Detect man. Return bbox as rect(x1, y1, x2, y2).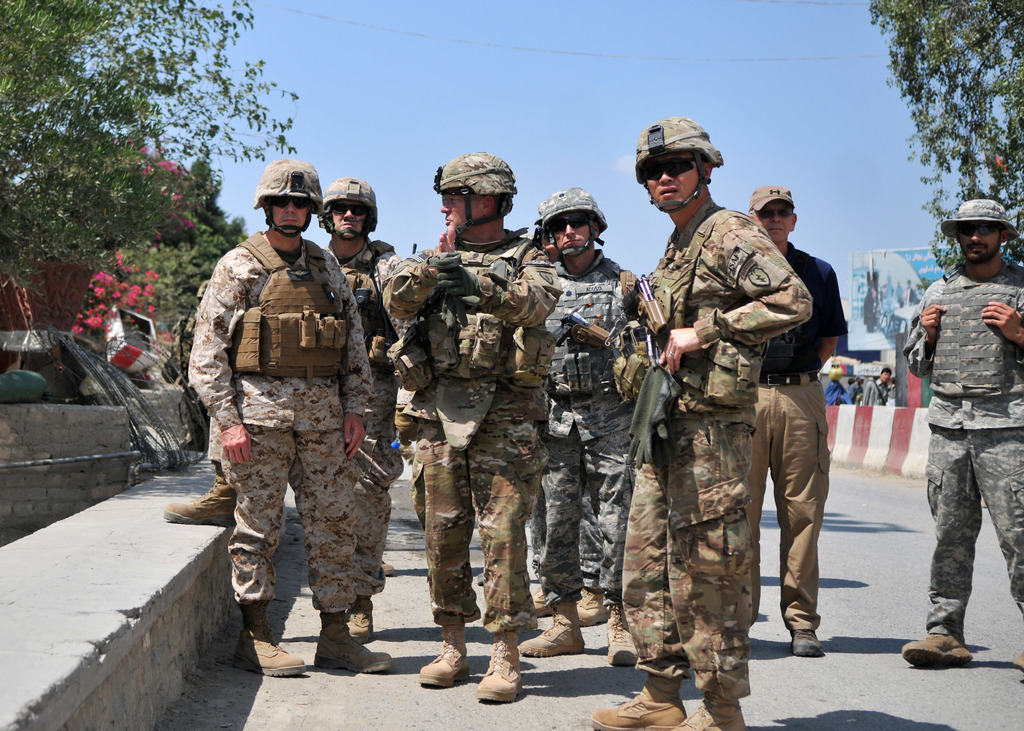
rect(380, 152, 563, 704).
